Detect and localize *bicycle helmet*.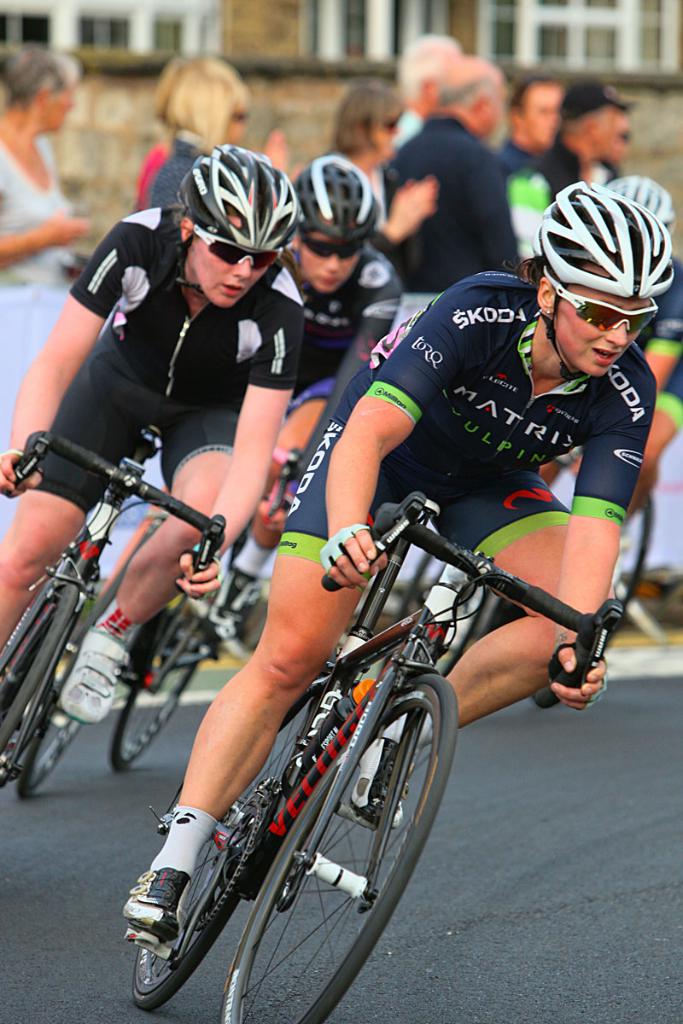
Localized at [x1=609, y1=177, x2=667, y2=218].
